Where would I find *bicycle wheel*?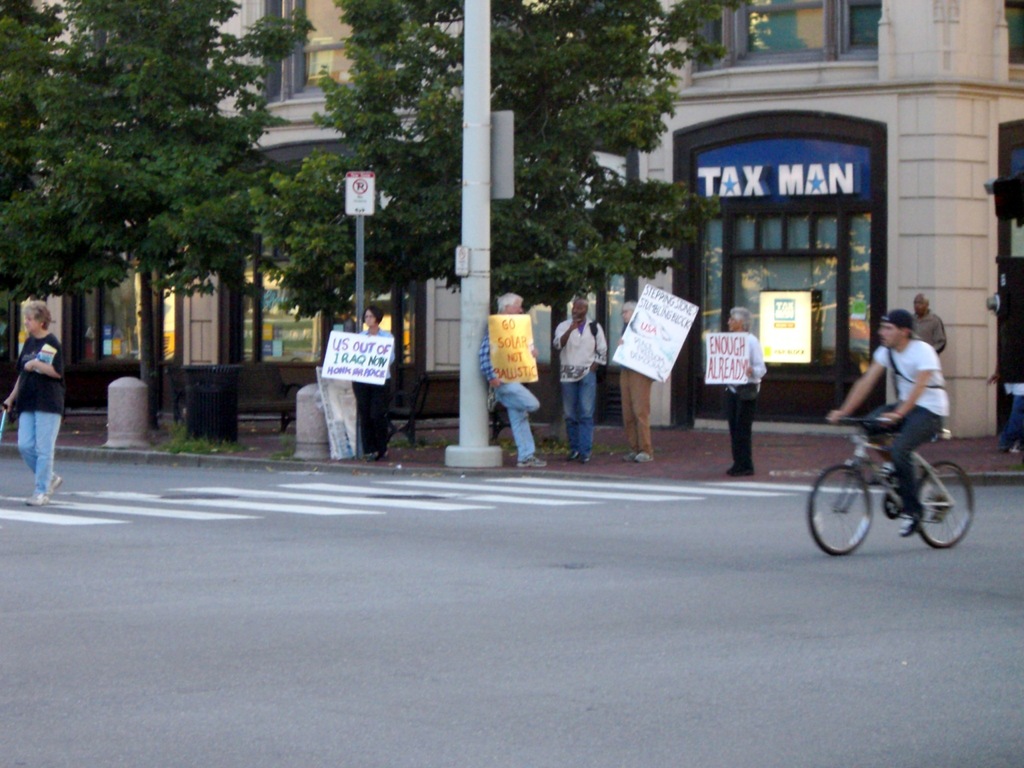
At left=808, top=466, right=873, bottom=559.
